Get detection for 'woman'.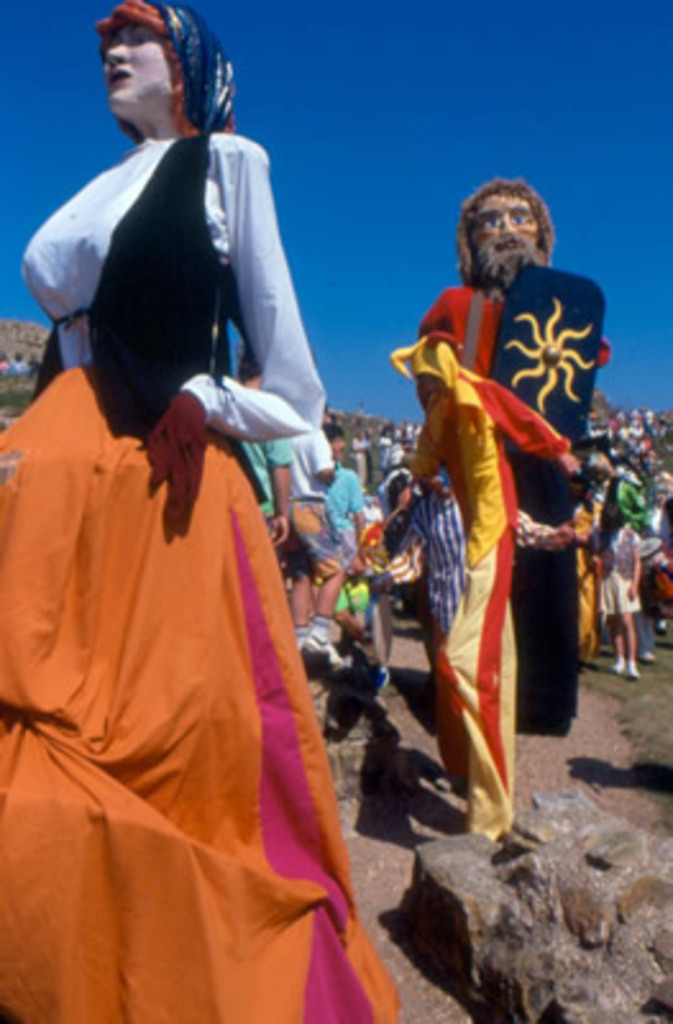
Detection: [5,28,371,1009].
